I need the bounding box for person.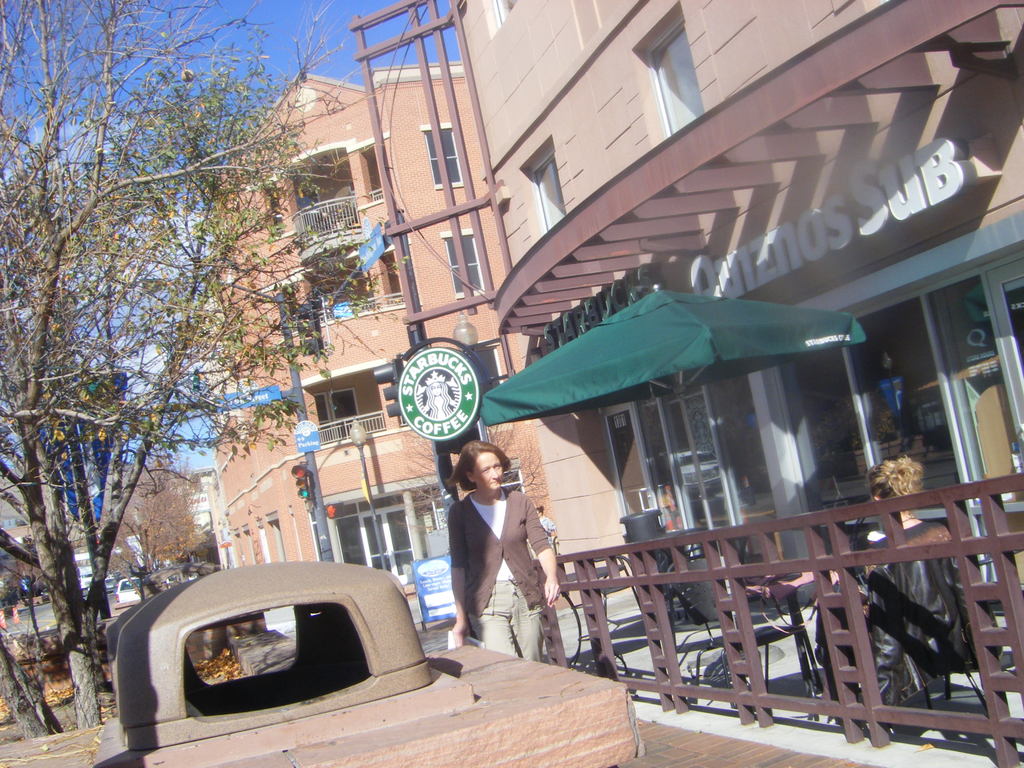
Here it is: bbox=[444, 440, 561, 663].
